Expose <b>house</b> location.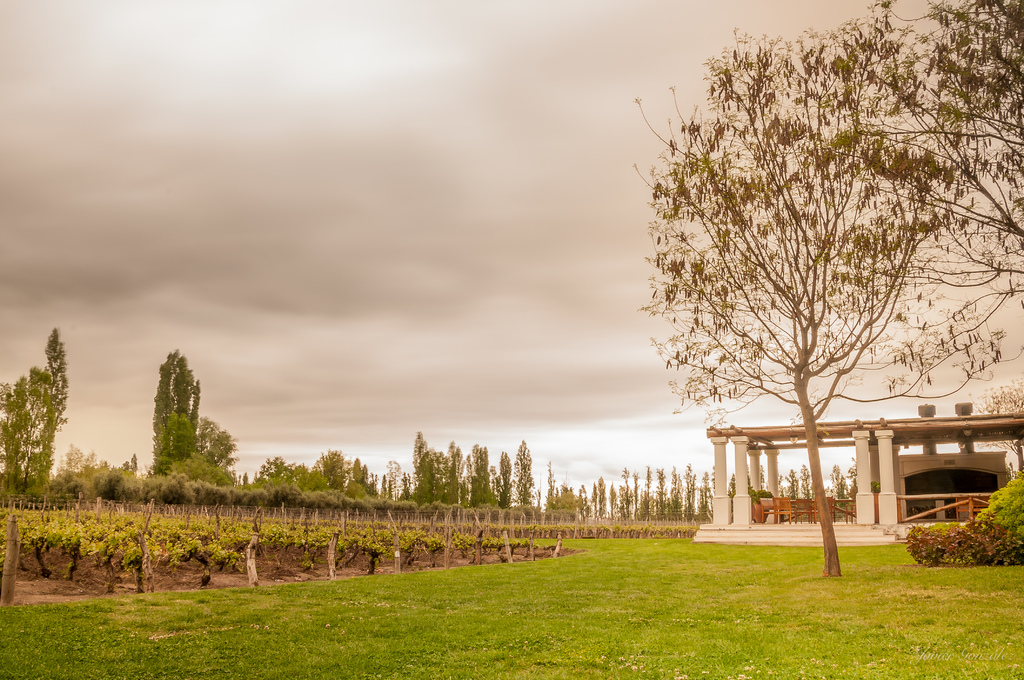
Exposed at (left=698, top=398, right=1023, bottom=546).
